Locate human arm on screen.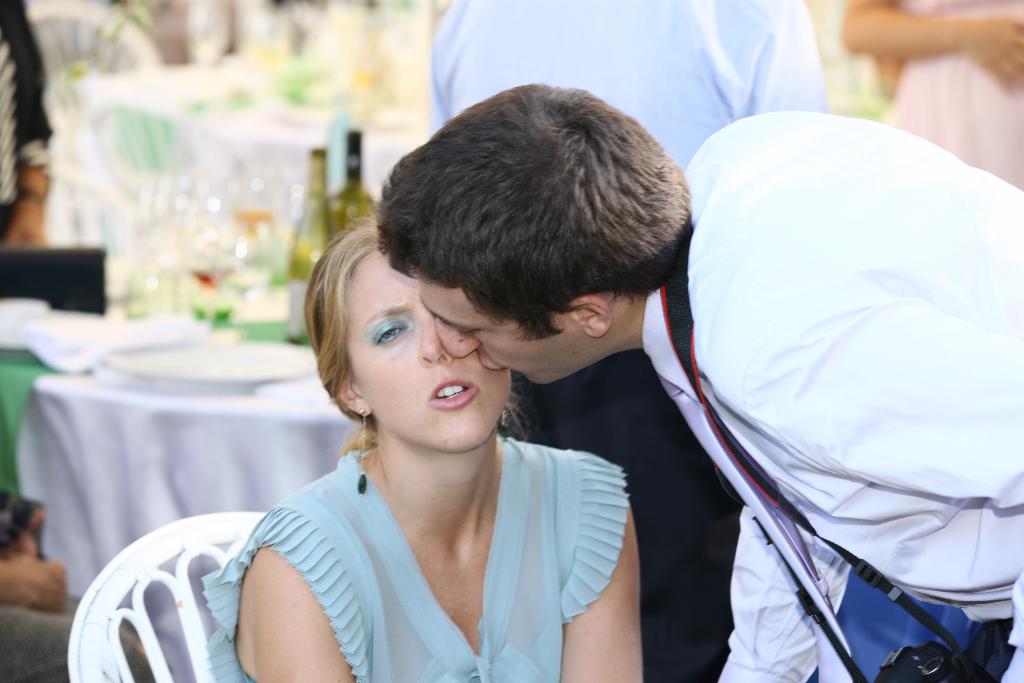
On screen at (732,288,1023,682).
